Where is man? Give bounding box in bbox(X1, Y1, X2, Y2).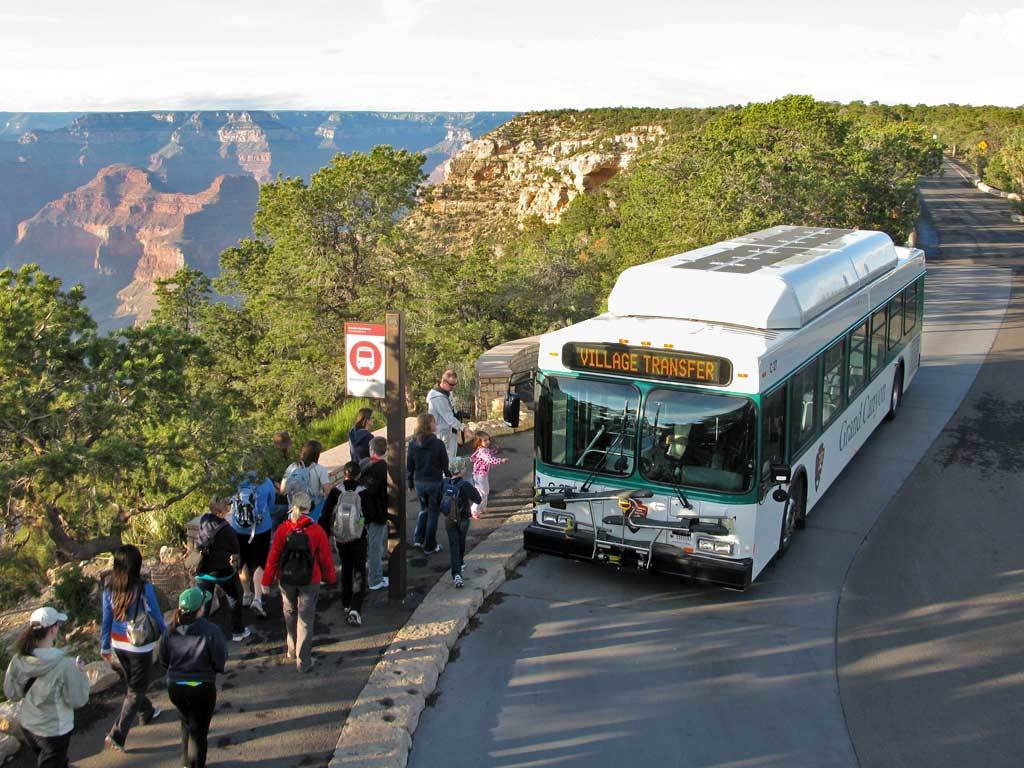
bbox(423, 373, 471, 470).
